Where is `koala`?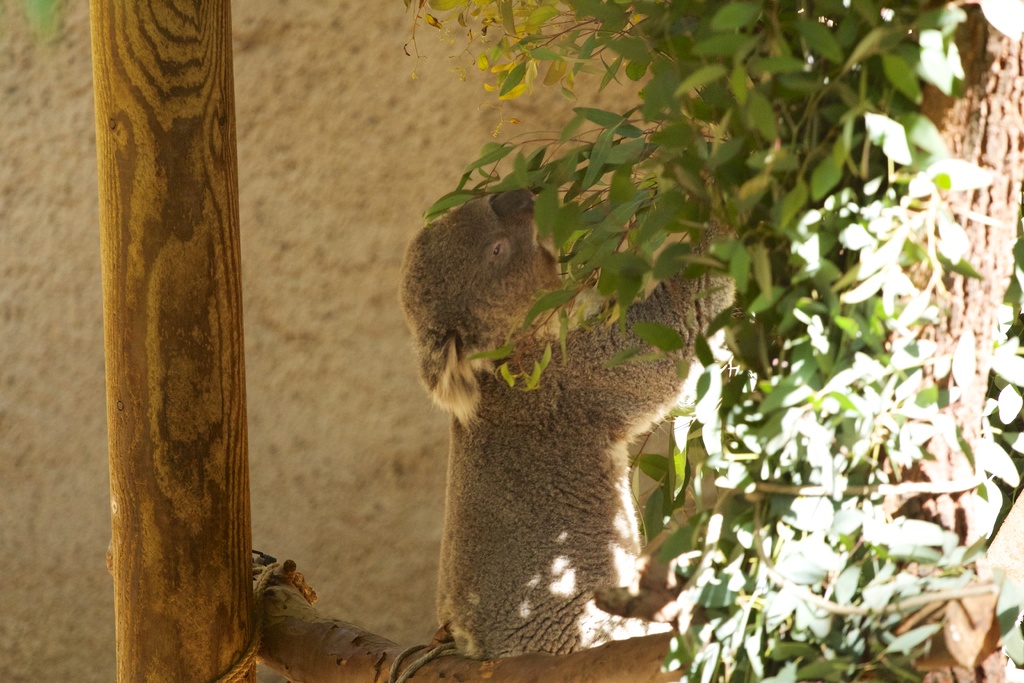
bbox=[399, 179, 744, 656].
